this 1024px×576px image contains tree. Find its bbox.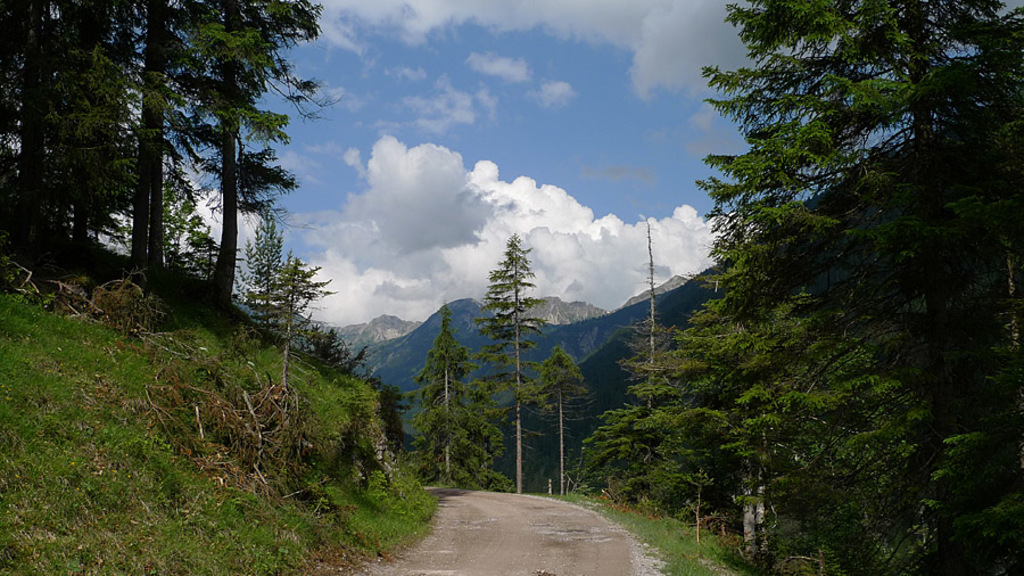
263, 255, 337, 386.
